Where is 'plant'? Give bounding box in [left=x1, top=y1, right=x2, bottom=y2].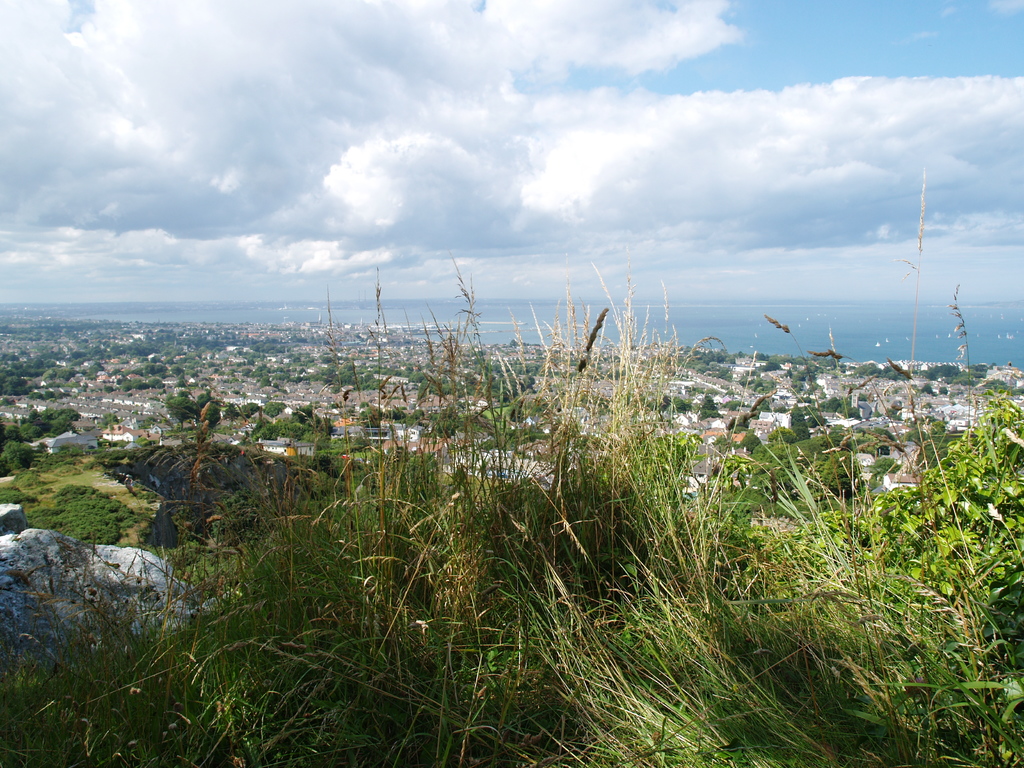
[left=0, top=166, right=1023, bottom=767].
